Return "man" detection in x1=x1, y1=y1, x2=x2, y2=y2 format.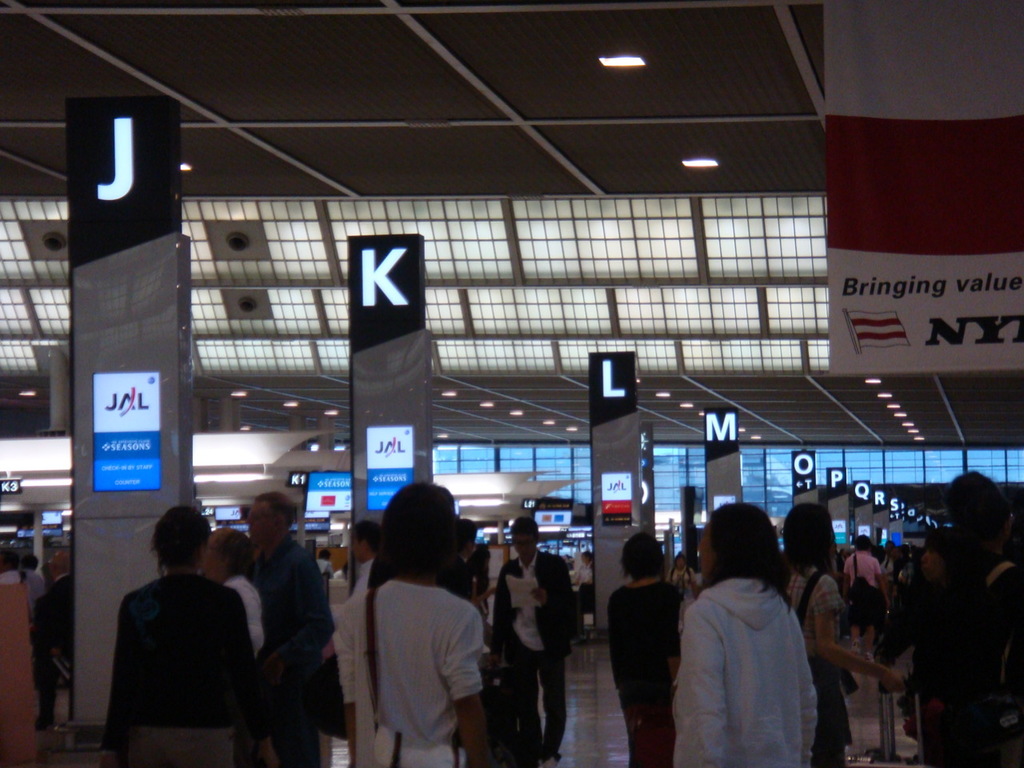
x1=842, y1=534, x2=892, y2=662.
